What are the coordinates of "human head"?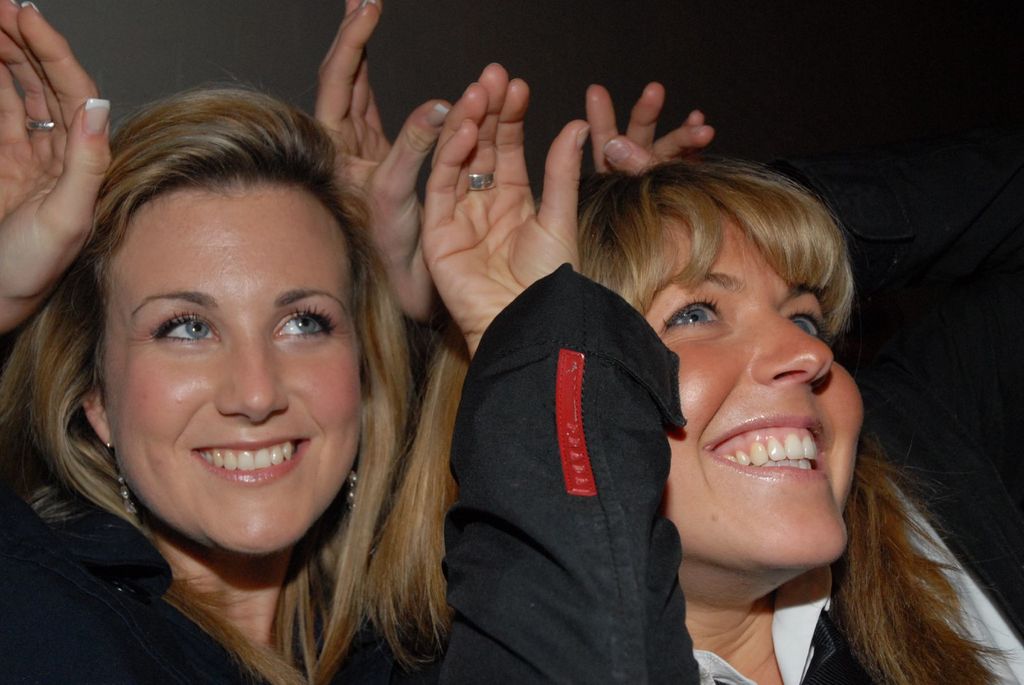
0,68,428,684.
